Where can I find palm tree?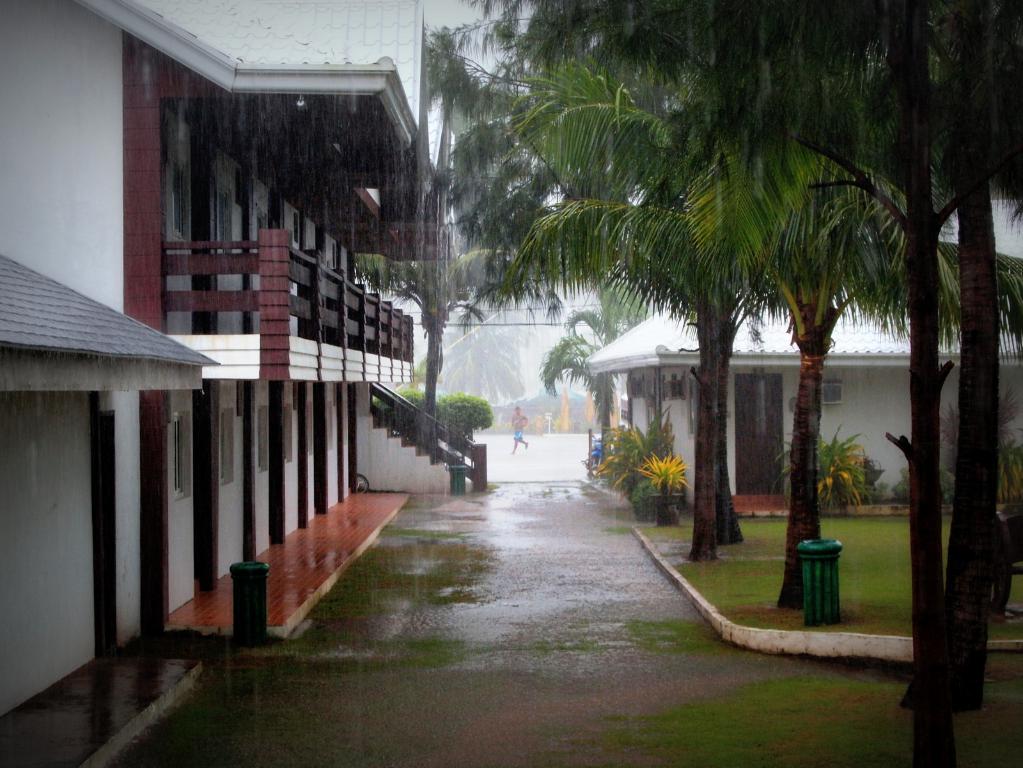
You can find it at <box>495,132,733,553</box>.
